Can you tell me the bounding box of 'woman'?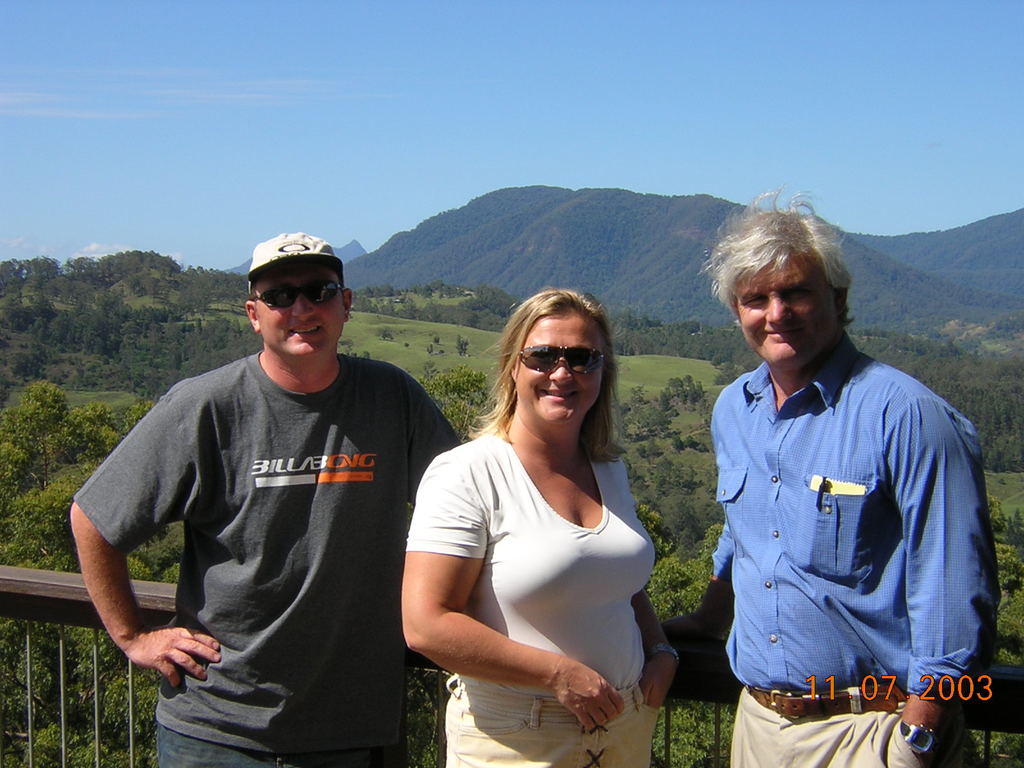
Rect(407, 292, 673, 762).
